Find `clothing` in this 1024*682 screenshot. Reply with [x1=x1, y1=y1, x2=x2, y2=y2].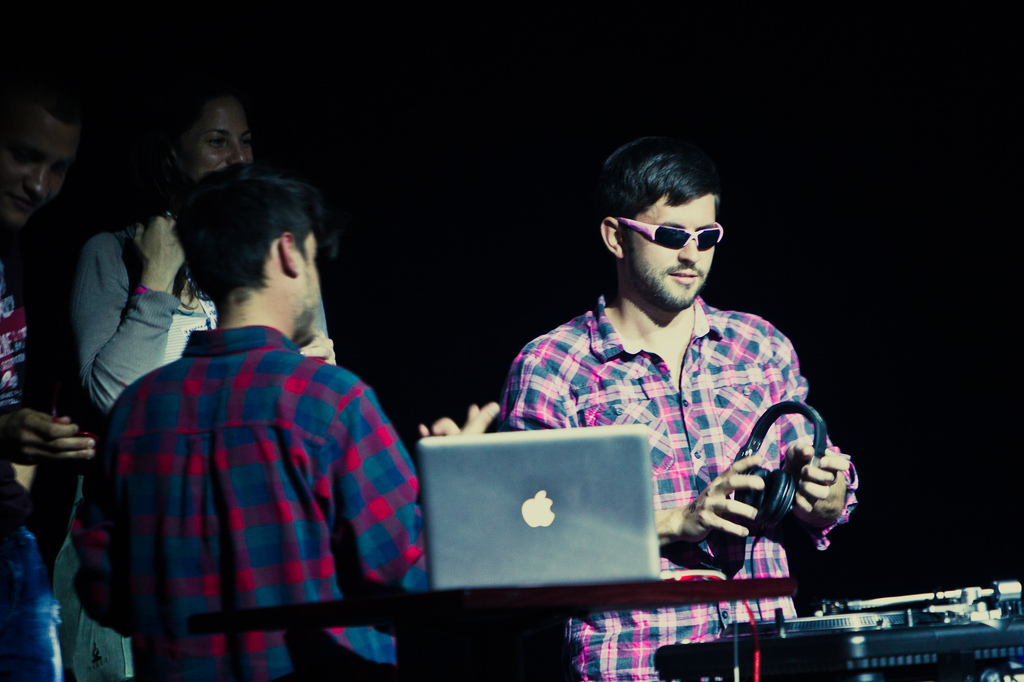
[x1=0, y1=258, x2=77, y2=681].
